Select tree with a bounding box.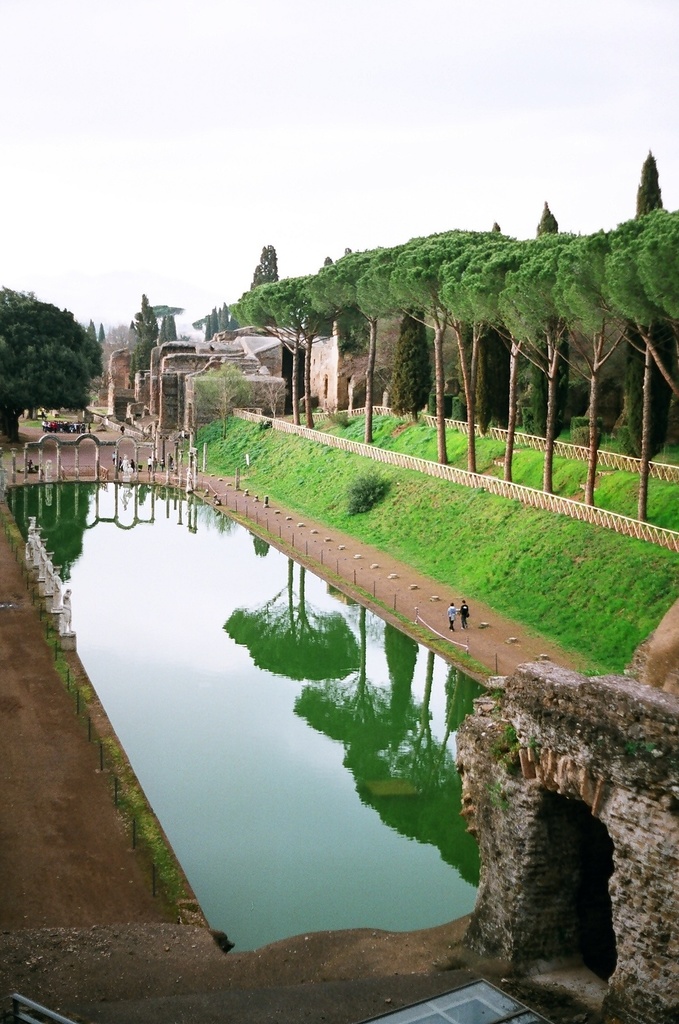
crop(353, 235, 397, 441).
